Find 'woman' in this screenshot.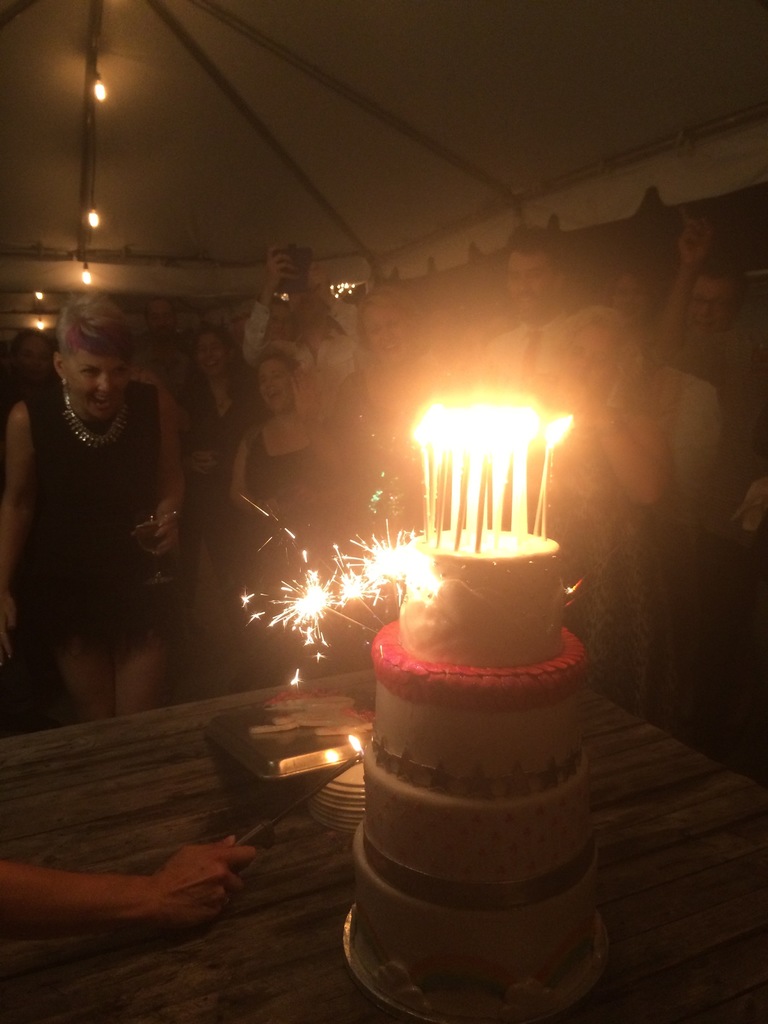
The bounding box for 'woman' is <region>532, 314, 682, 737</region>.
